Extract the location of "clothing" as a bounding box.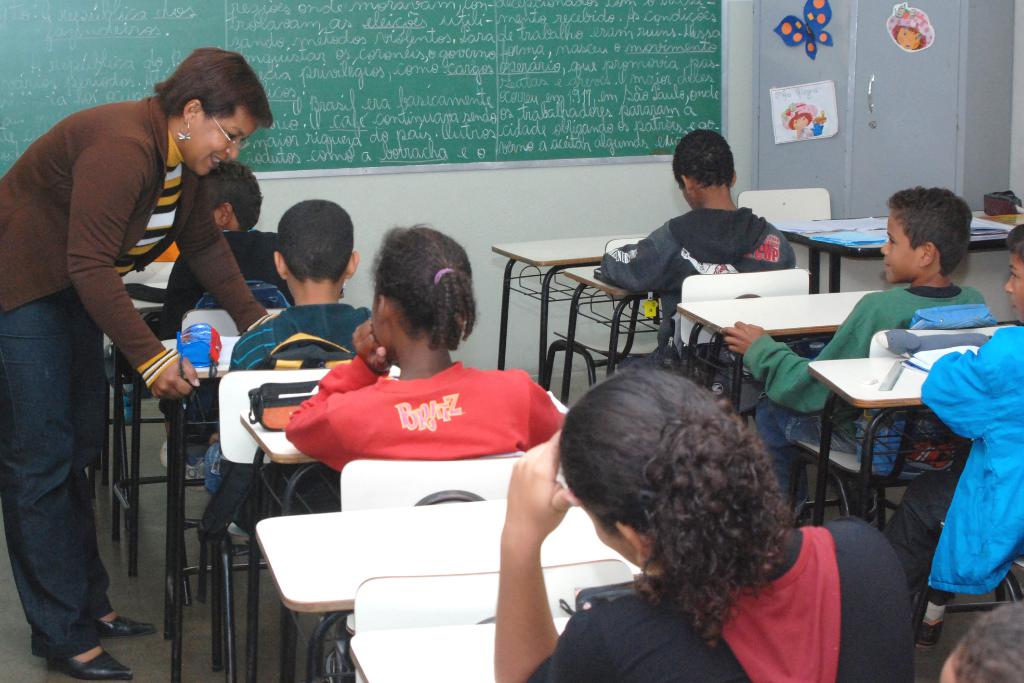
891 323 1023 644.
